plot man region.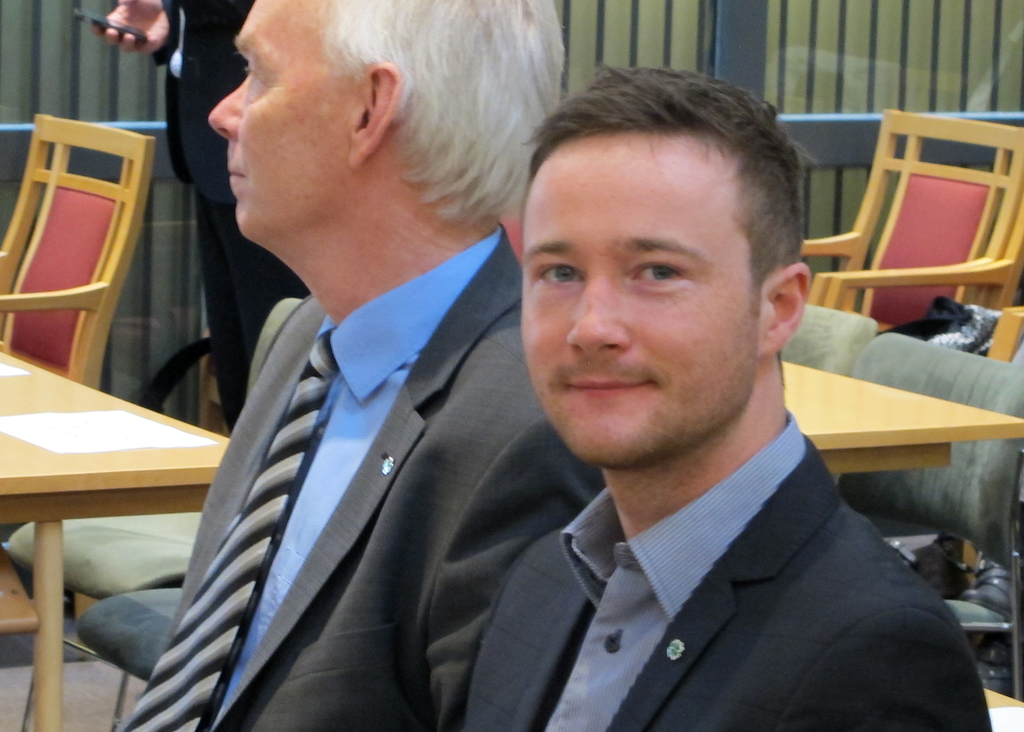
Plotted at crop(404, 50, 1023, 731).
